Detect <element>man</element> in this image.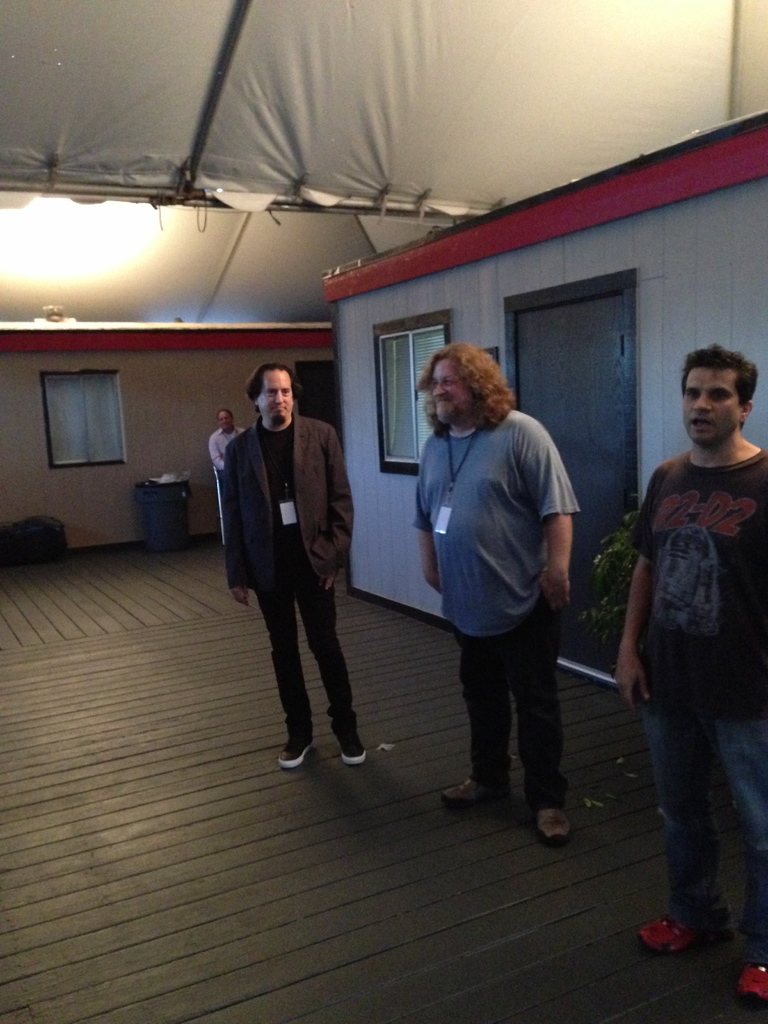
Detection: <box>406,345,582,847</box>.
